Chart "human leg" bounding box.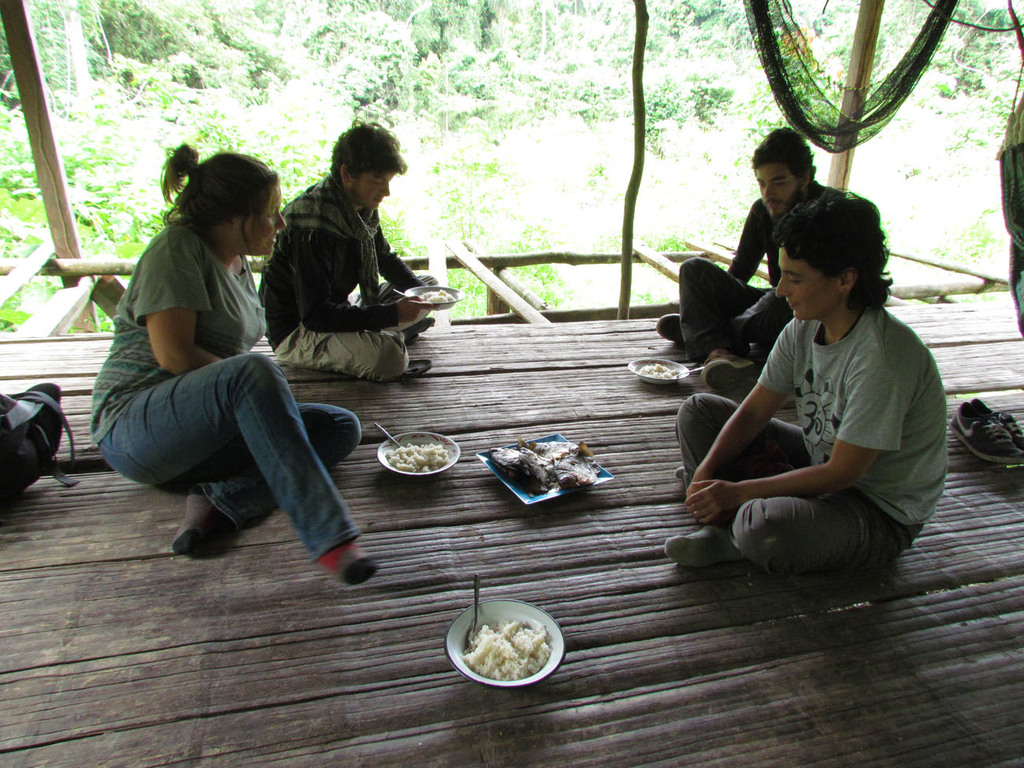
Charted: [675, 468, 898, 570].
